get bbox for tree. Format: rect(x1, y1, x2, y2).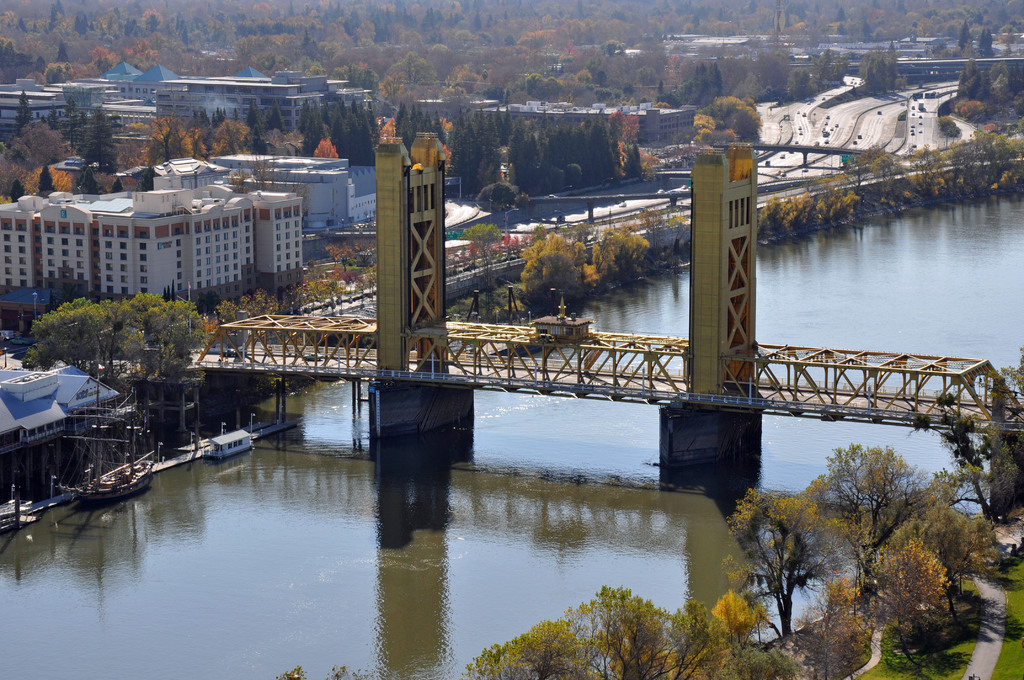
rect(717, 429, 1014, 664).
